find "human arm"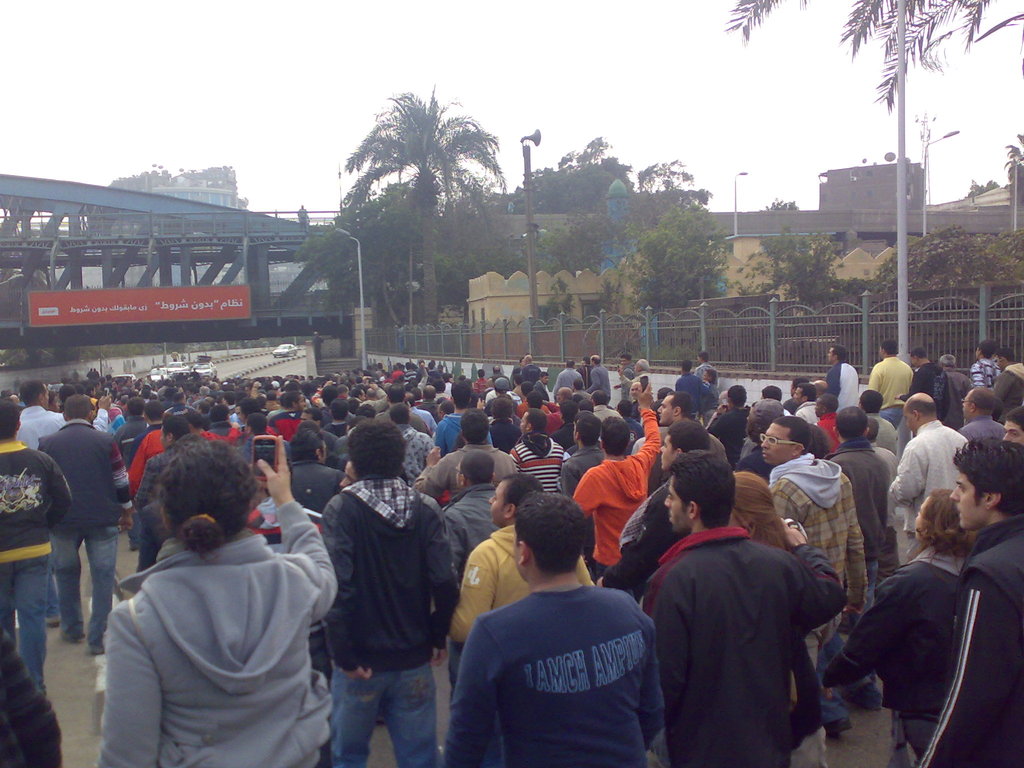
region(634, 631, 671, 749)
